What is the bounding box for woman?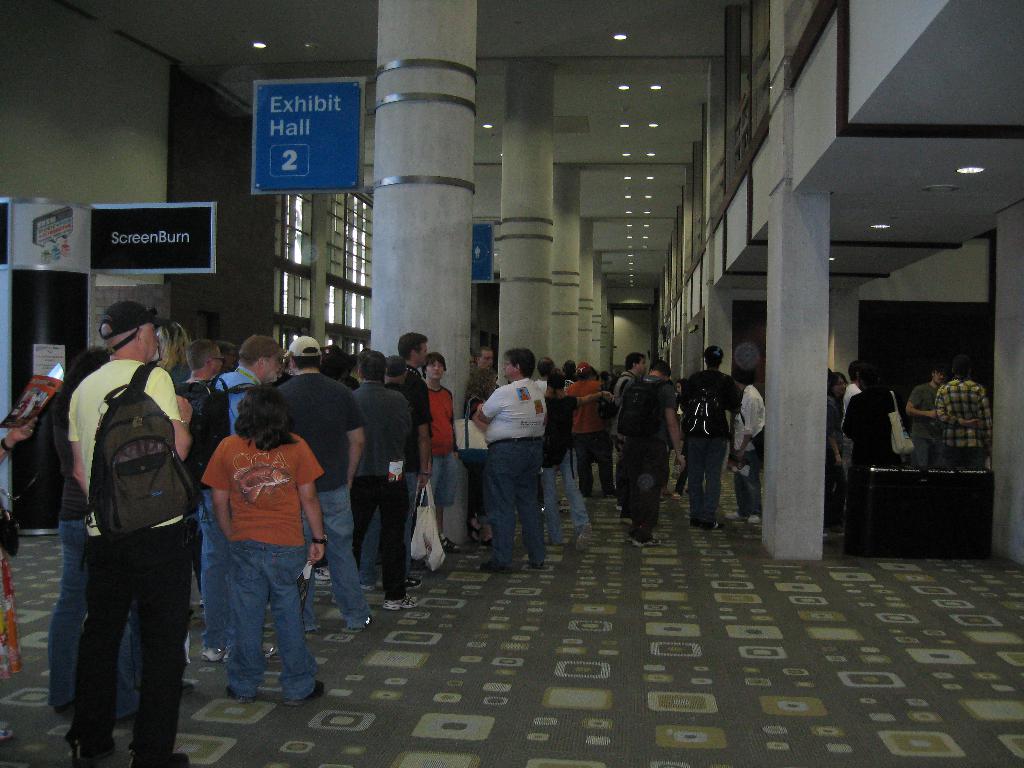
(left=198, top=384, right=328, bottom=700).
